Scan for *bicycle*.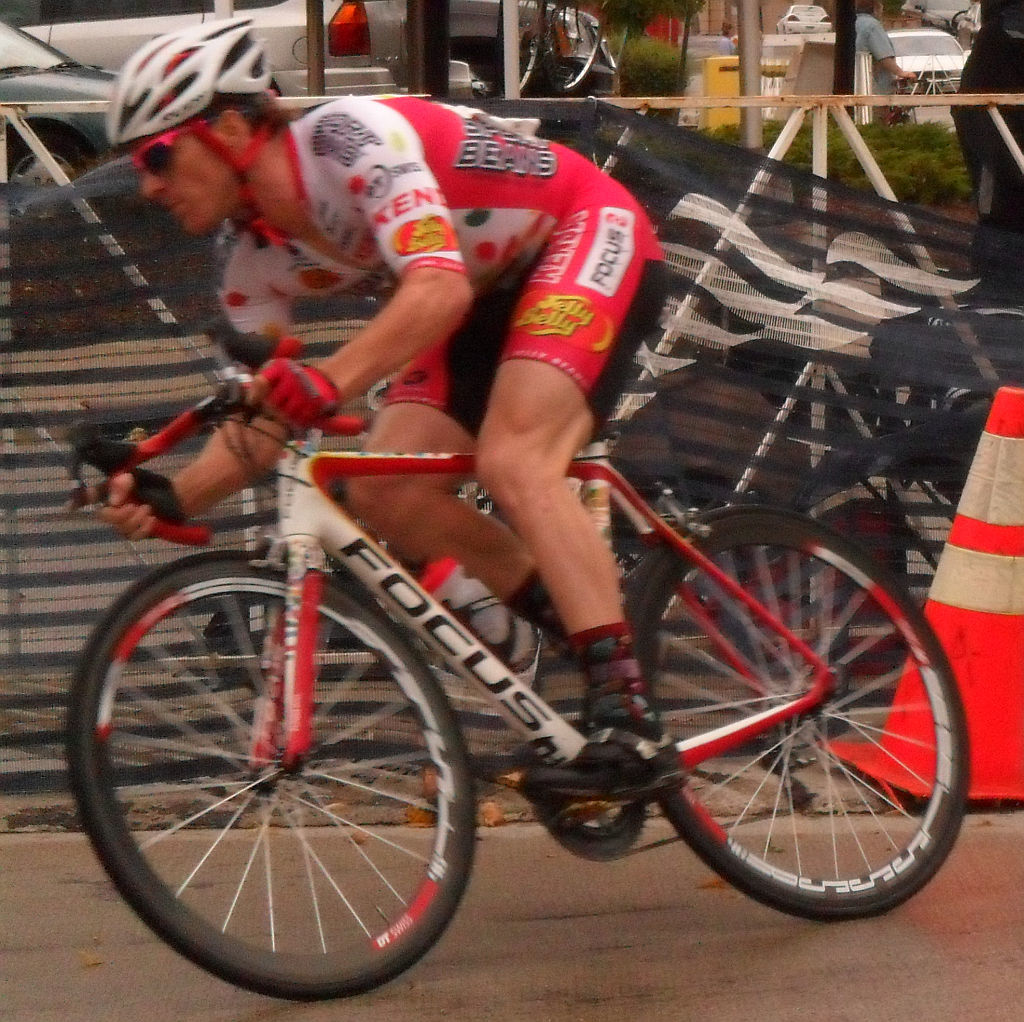
Scan result: [x1=45, y1=238, x2=1023, y2=987].
